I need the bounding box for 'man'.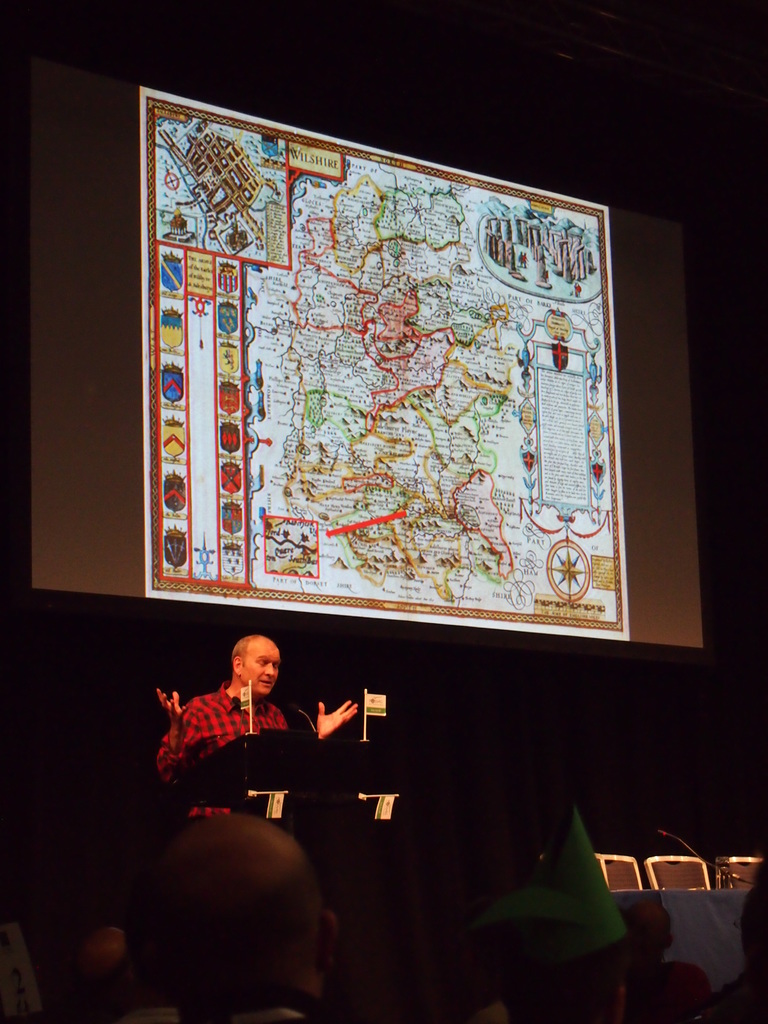
Here it is: bbox=(142, 623, 372, 792).
